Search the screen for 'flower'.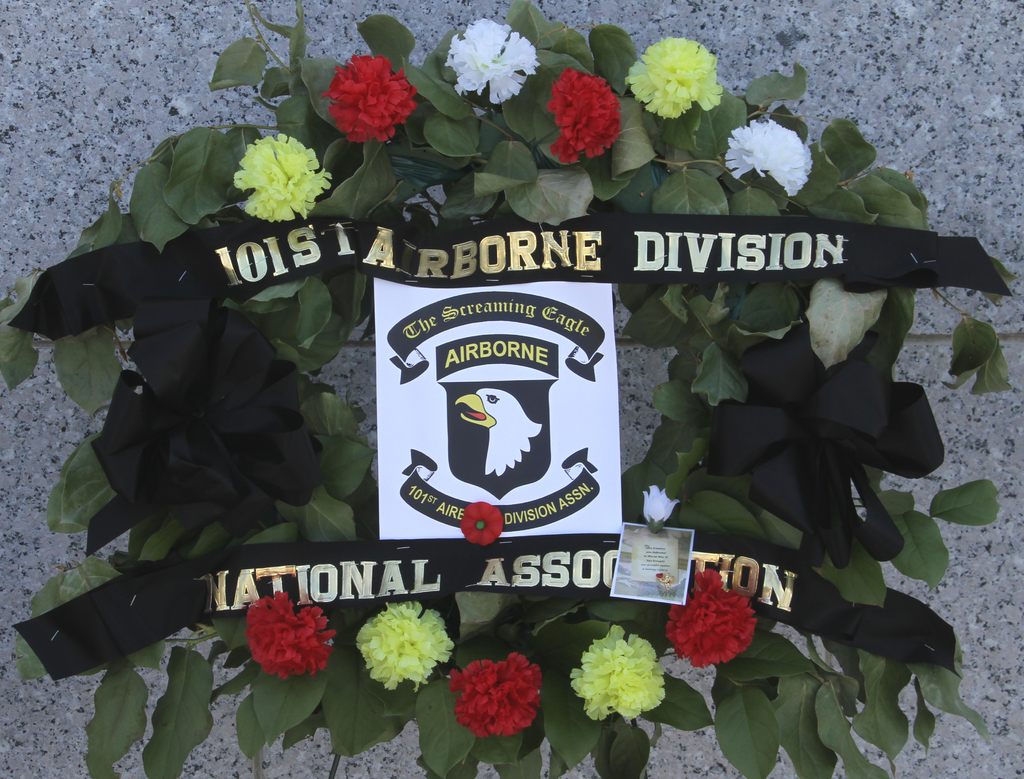
Found at [x1=666, y1=568, x2=758, y2=669].
